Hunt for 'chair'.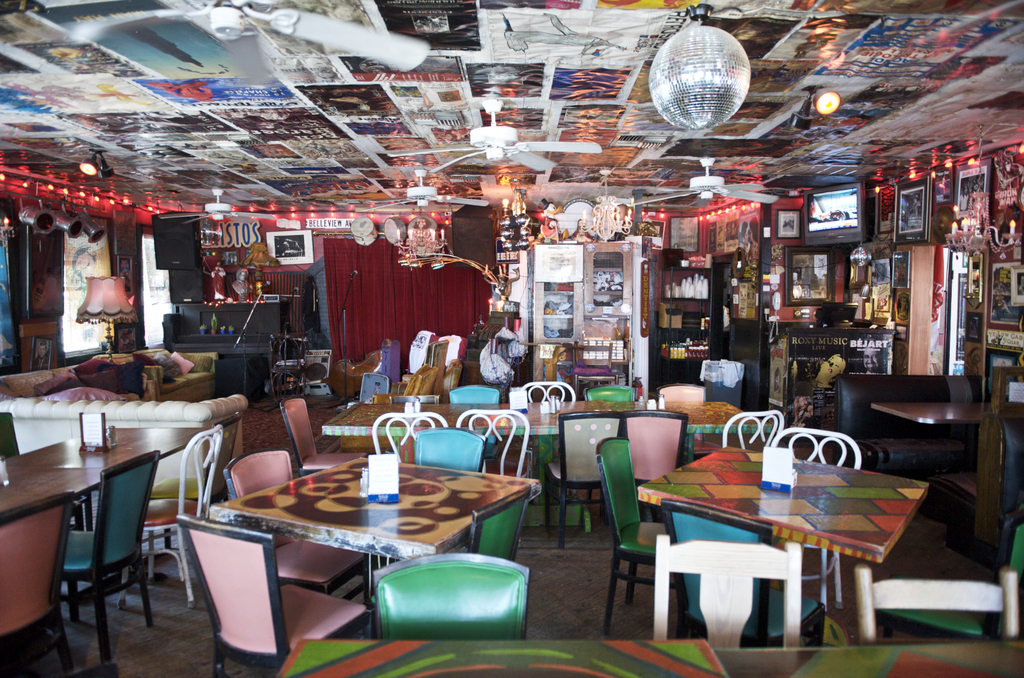
Hunted down at [0, 488, 79, 677].
